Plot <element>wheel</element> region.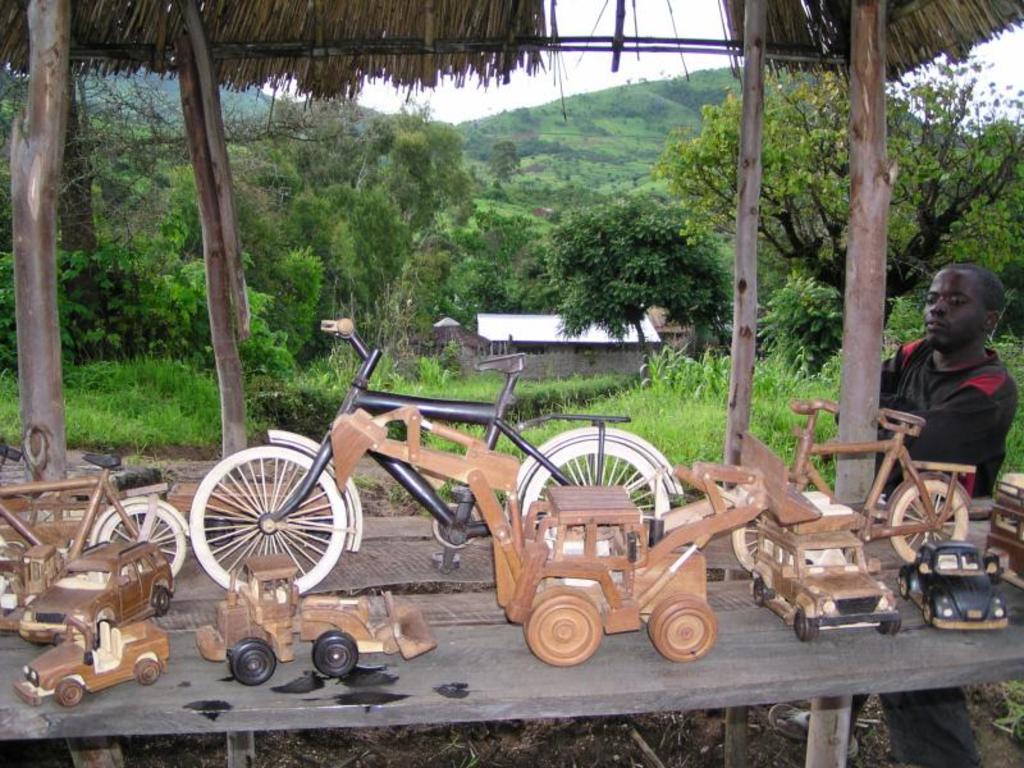
Plotted at box(189, 445, 343, 607).
